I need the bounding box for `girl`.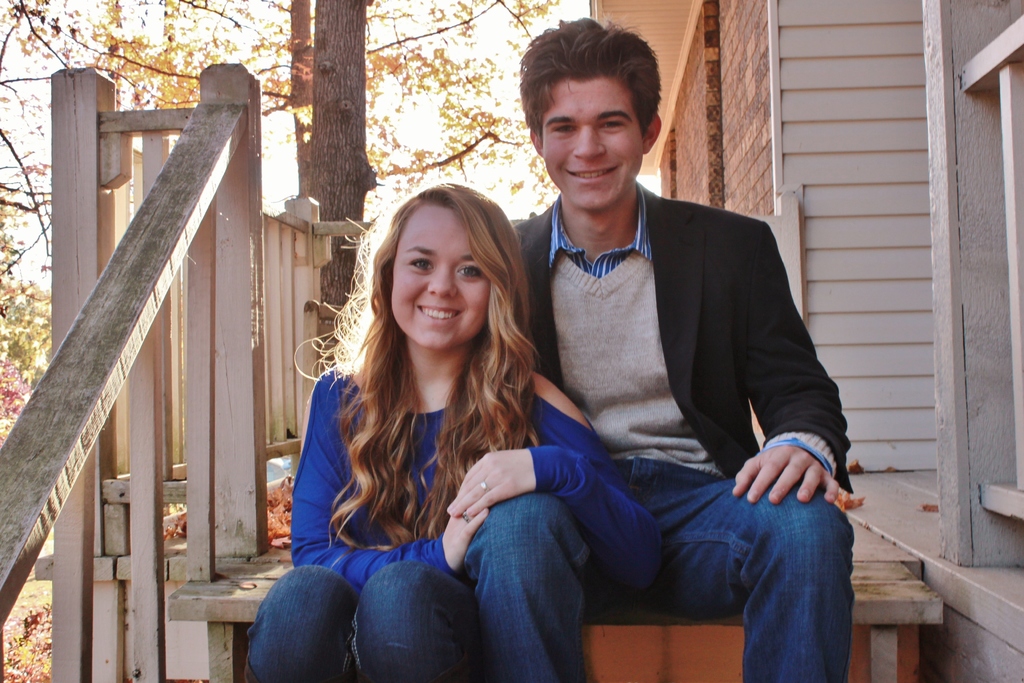
Here it is: <region>246, 181, 663, 680</region>.
